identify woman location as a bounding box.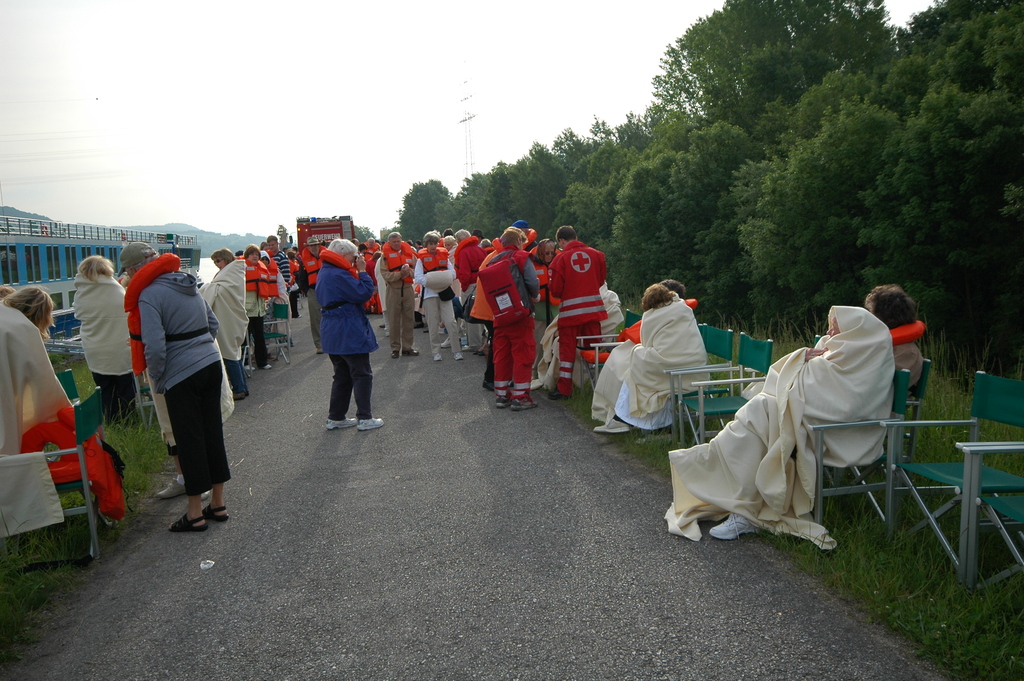
BBox(411, 231, 463, 361).
